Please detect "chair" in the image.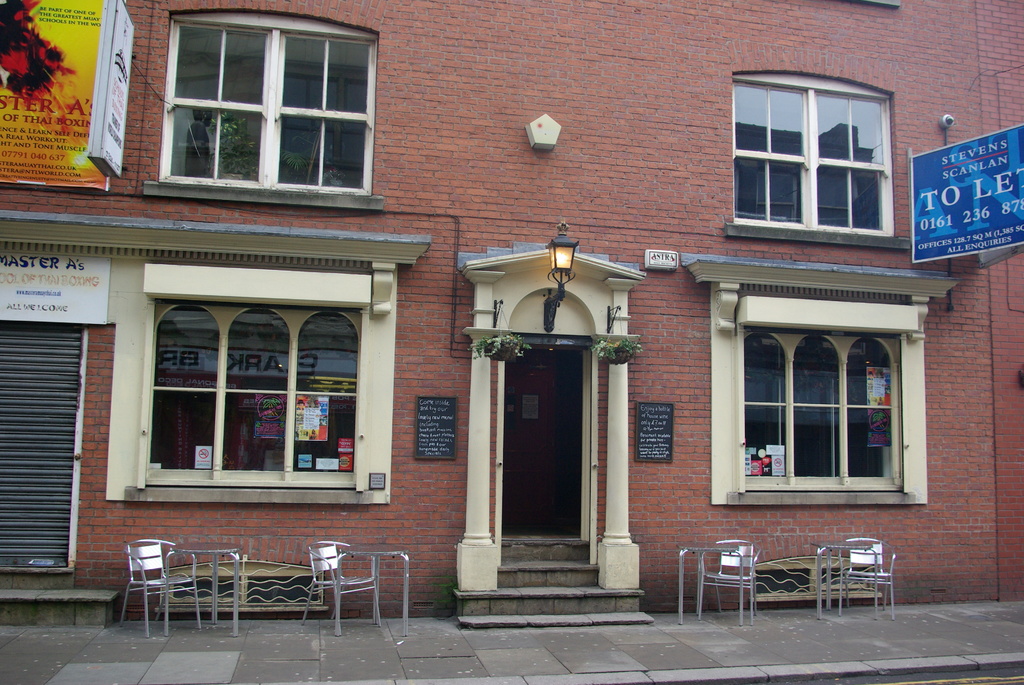
(left=687, top=535, right=761, bottom=625).
